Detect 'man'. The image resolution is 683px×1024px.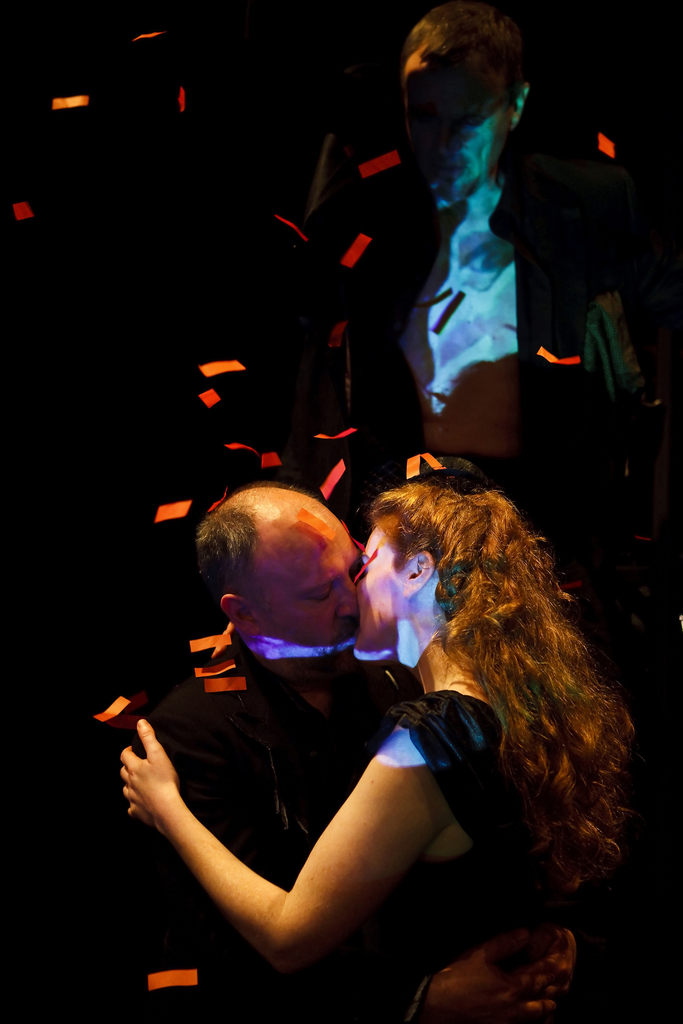
BBox(104, 446, 537, 1008).
